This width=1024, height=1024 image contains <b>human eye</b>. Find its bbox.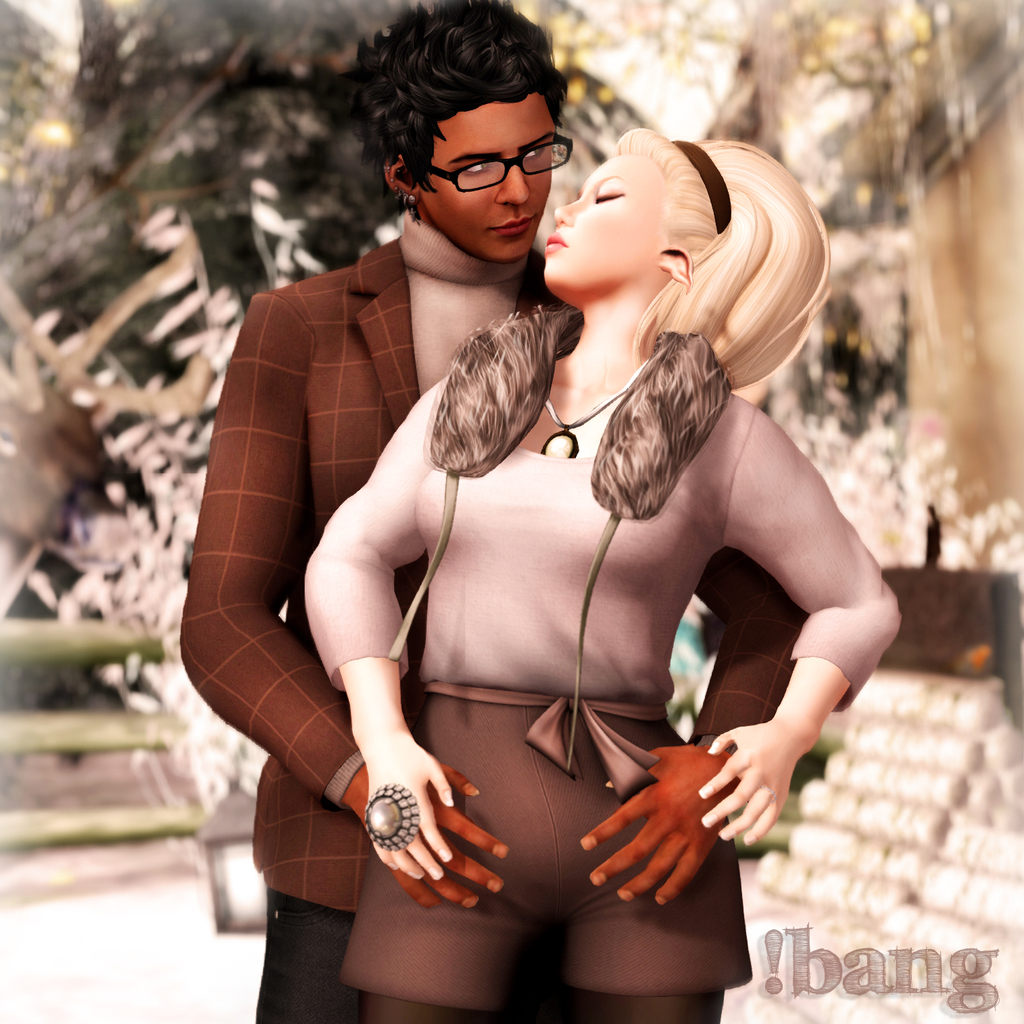
[x1=518, y1=137, x2=555, y2=161].
